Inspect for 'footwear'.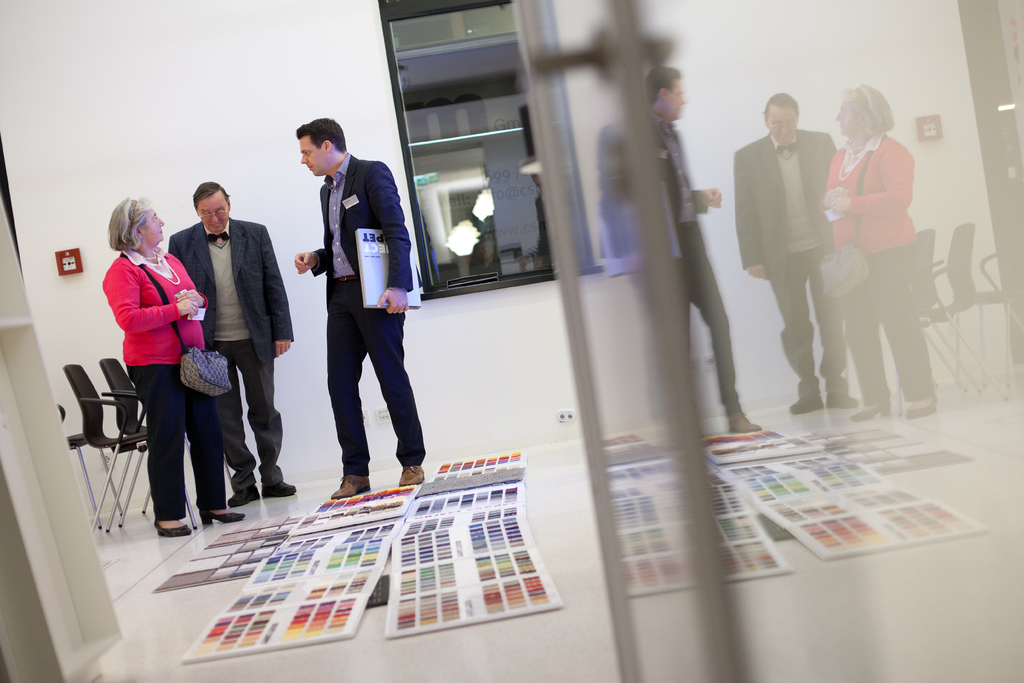
Inspection: {"x1": 331, "y1": 483, "x2": 372, "y2": 495}.
